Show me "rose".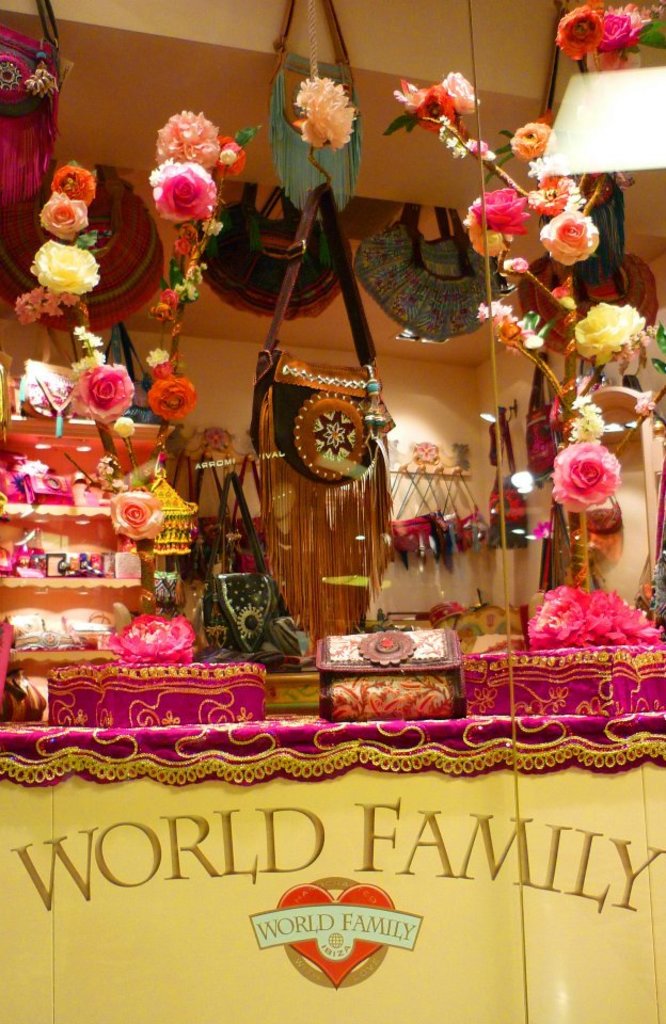
"rose" is here: (left=438, top=70, right=479, bottom=113).
